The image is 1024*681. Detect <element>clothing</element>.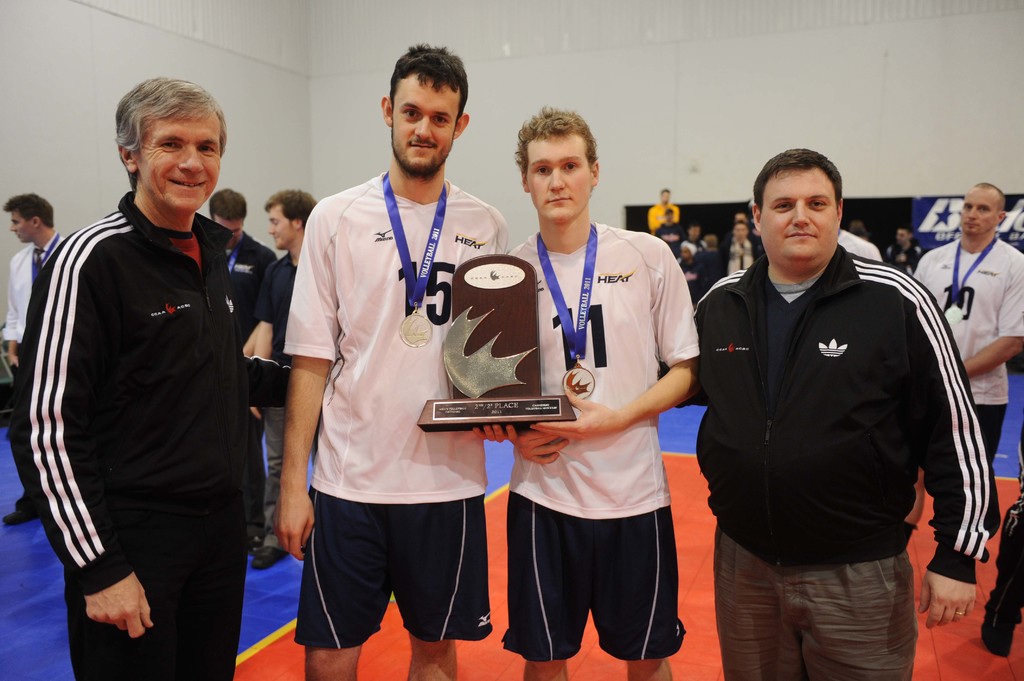
Detection: <region>713, 230, 759, 275</region>.
